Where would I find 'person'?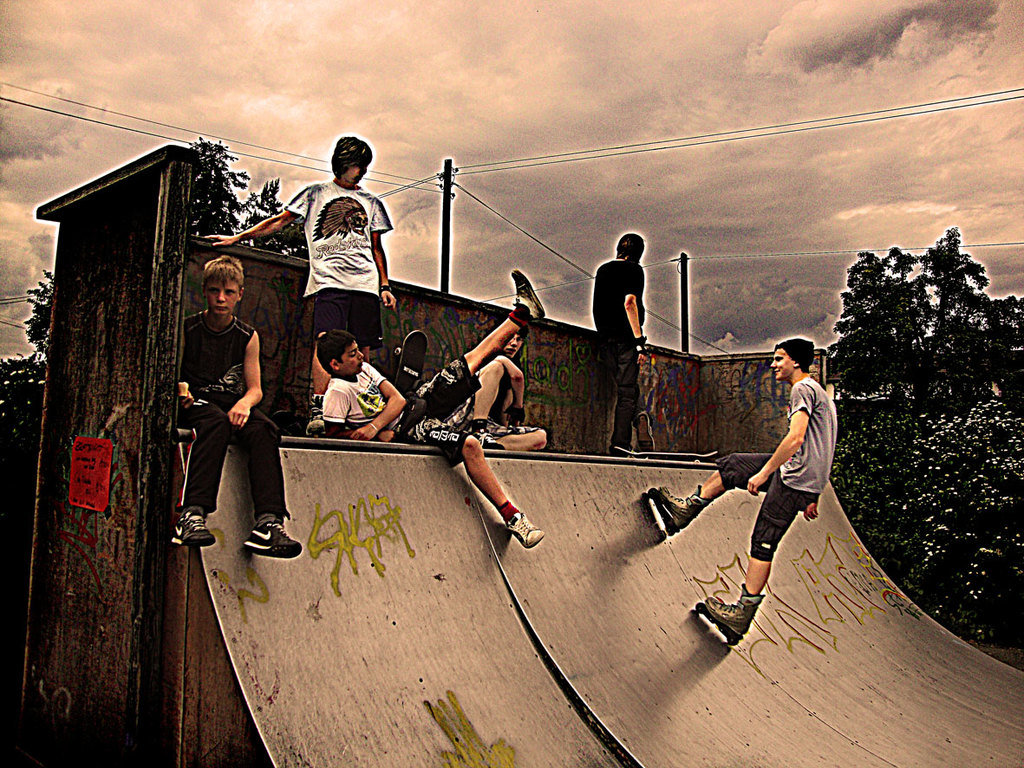
At [591, 233, 668, 452].
